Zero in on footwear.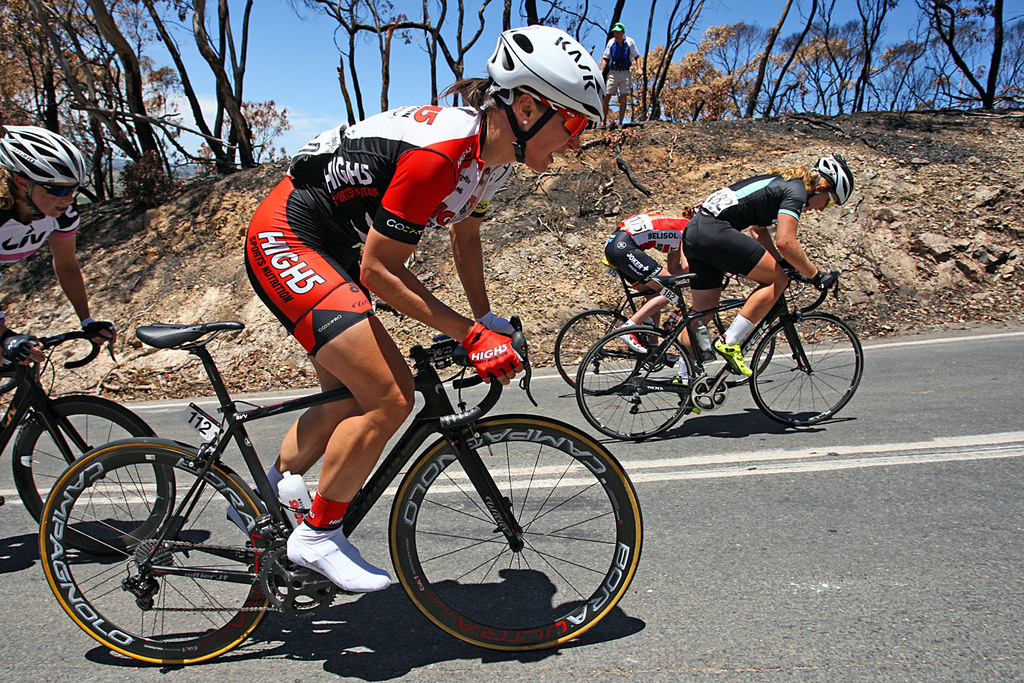
Zeroed in: x1=227, y1=488, x2=267, y2=534.
